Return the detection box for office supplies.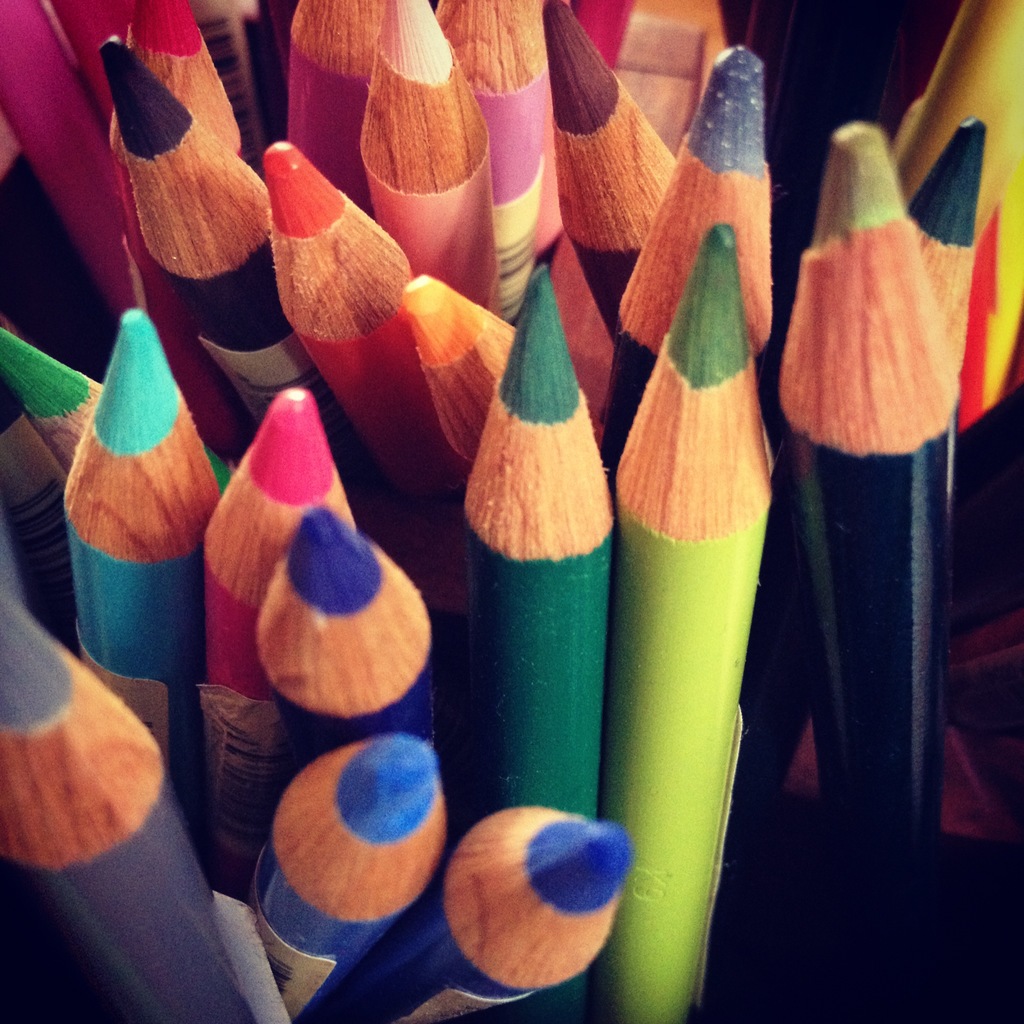
rect(0, 610, 243, 1023).
